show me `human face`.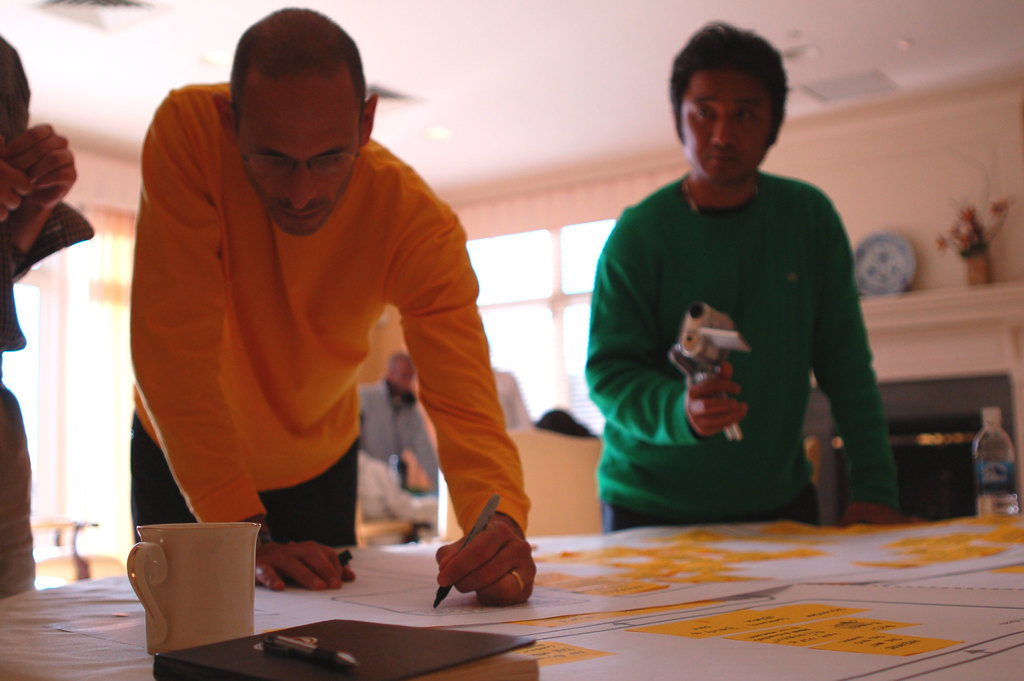
`human face` is here: bbox=[391, 361, 415, 394].
